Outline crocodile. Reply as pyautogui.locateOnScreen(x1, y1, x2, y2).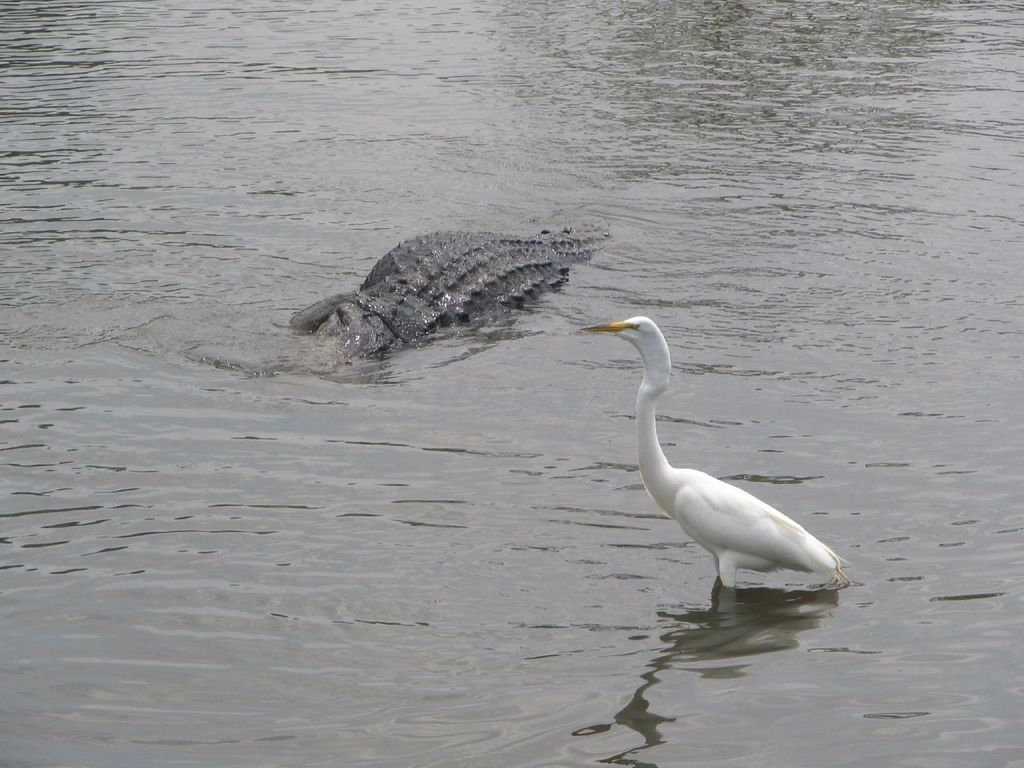
pyautogui.locateOnScreen(293, 226, 614, 360).
